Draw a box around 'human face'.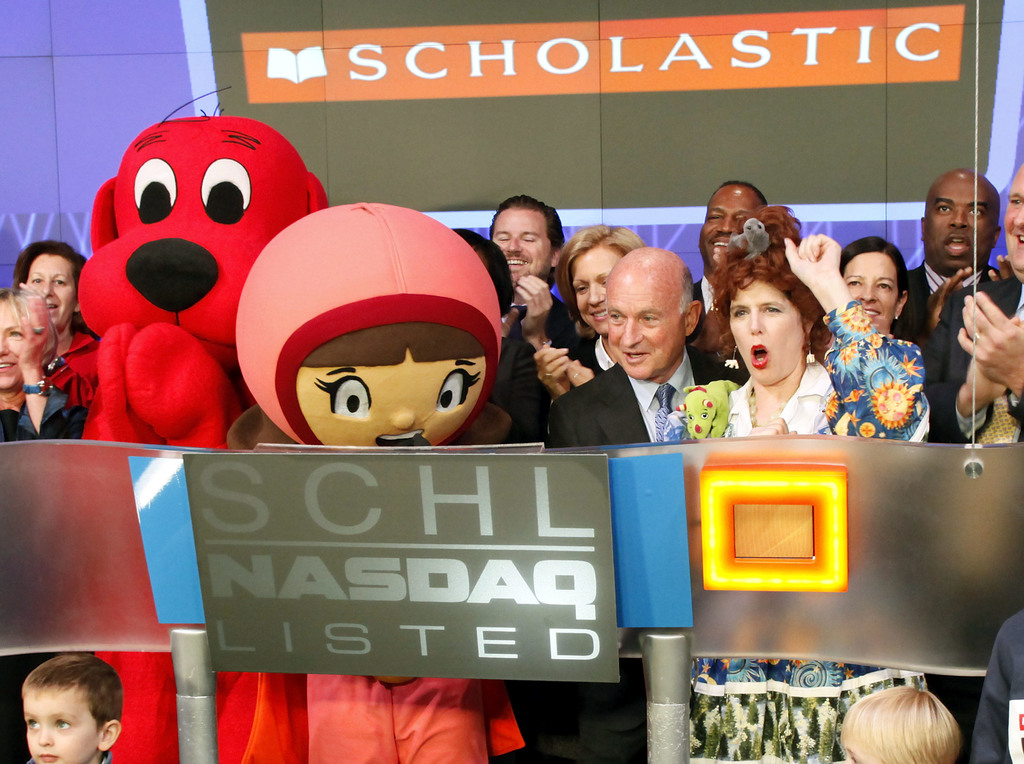
[x1=24, y1=255, x2=76, y2=328].
